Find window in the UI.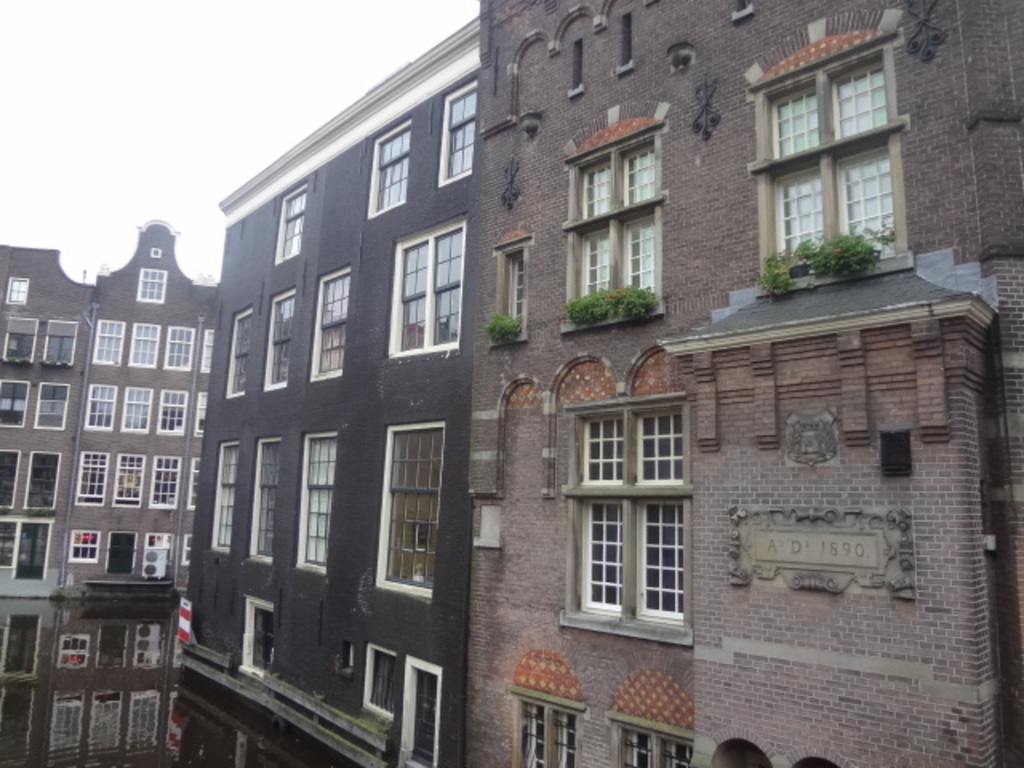
UI element at <box>77,446,202,510</box>.
